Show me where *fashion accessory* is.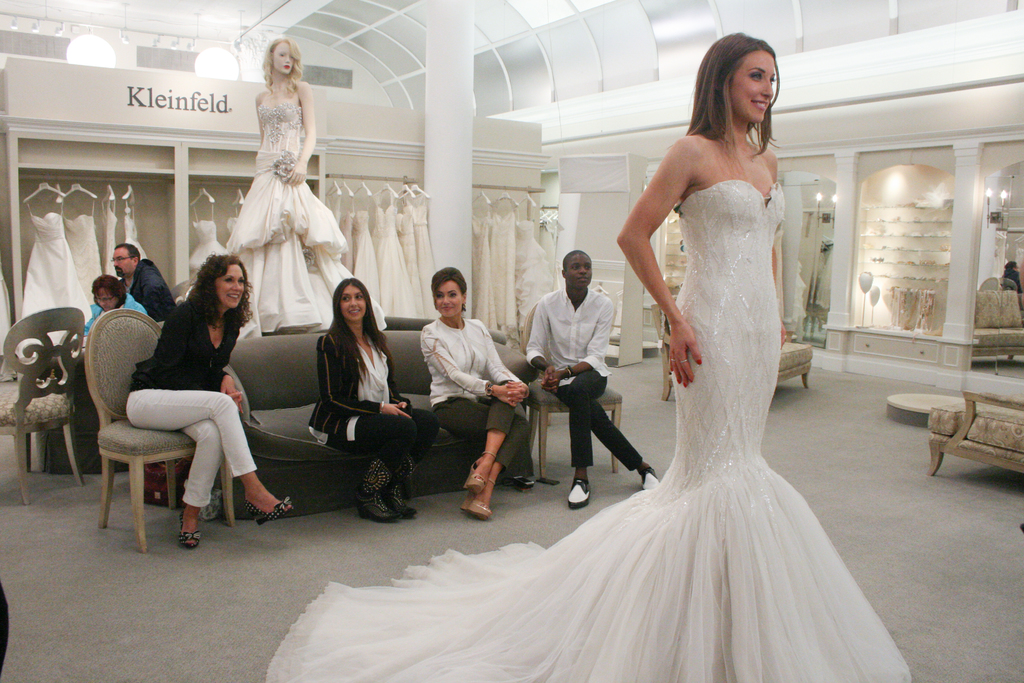
*fashion accessory* is at bbox(461, 449, 497, 494).
